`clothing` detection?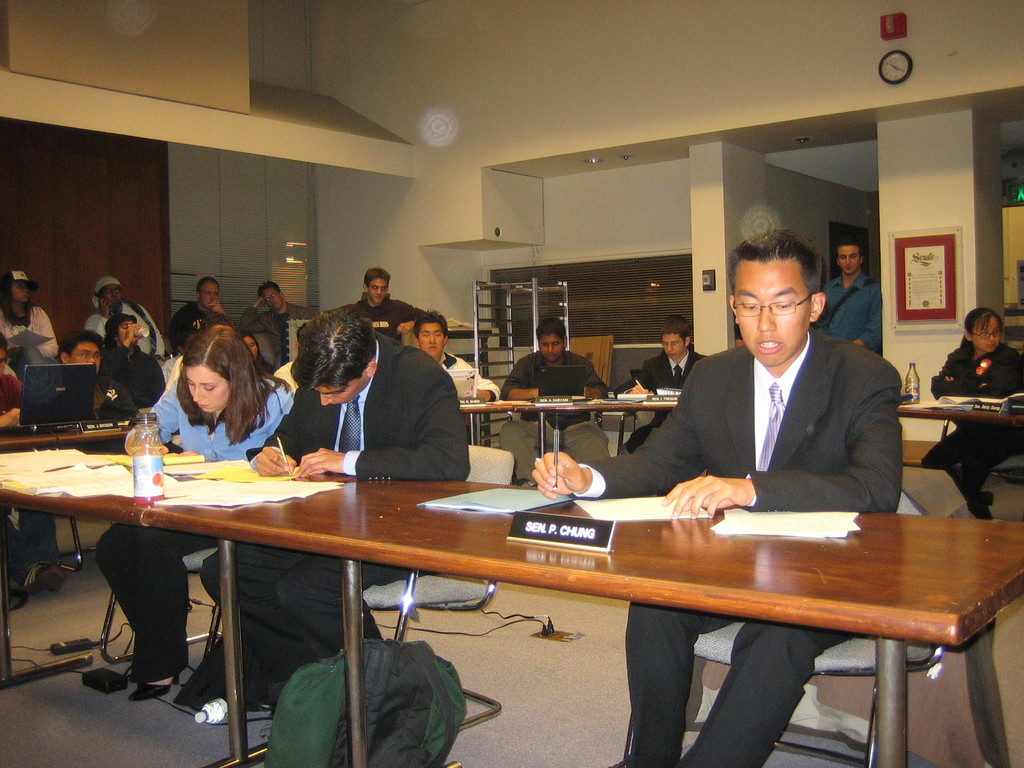
356, 294, 419, 346
